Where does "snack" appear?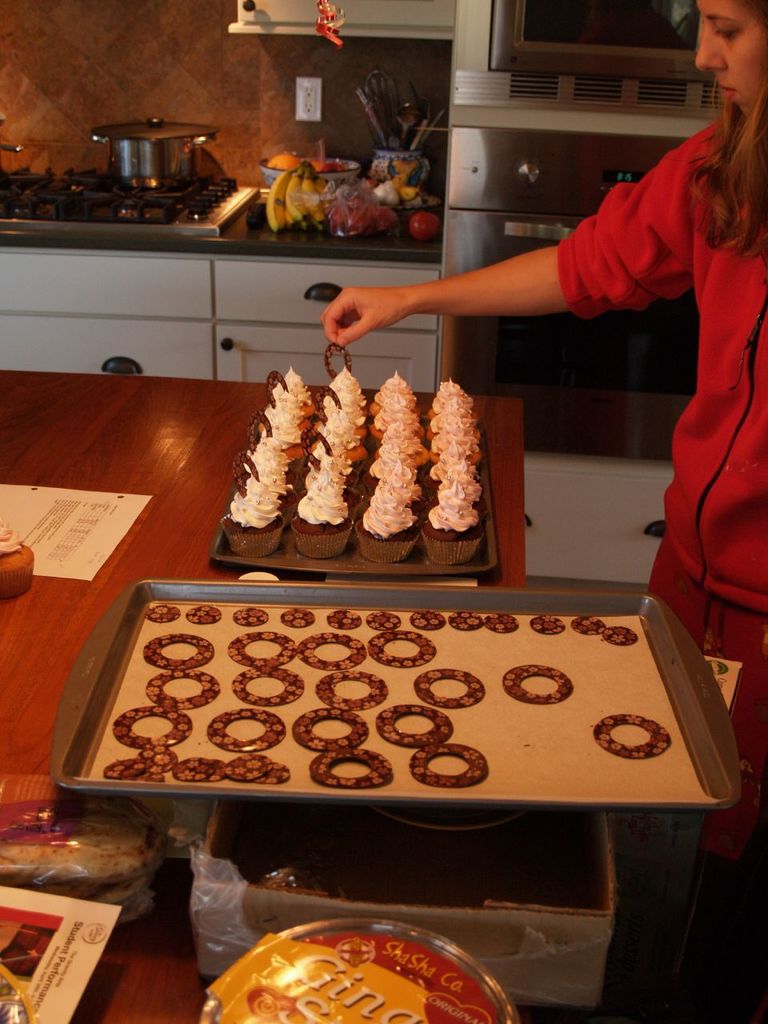
Appears at [207,708,286,754].
